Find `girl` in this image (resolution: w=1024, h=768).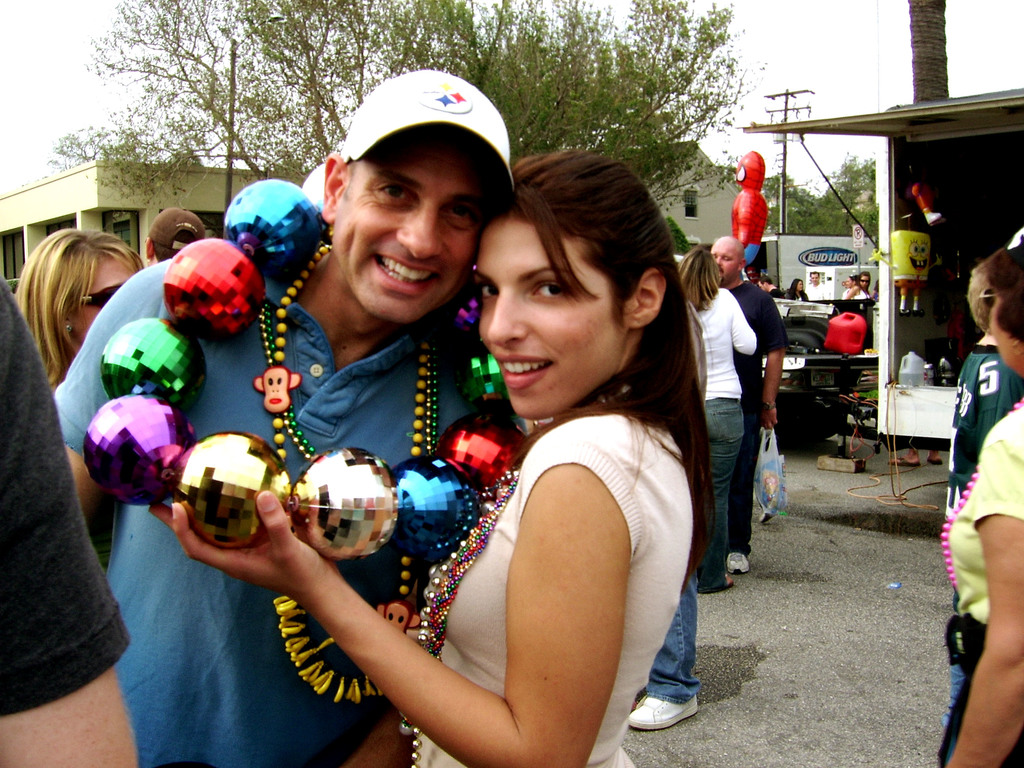
bbox=[675, 235, 763, 597].
